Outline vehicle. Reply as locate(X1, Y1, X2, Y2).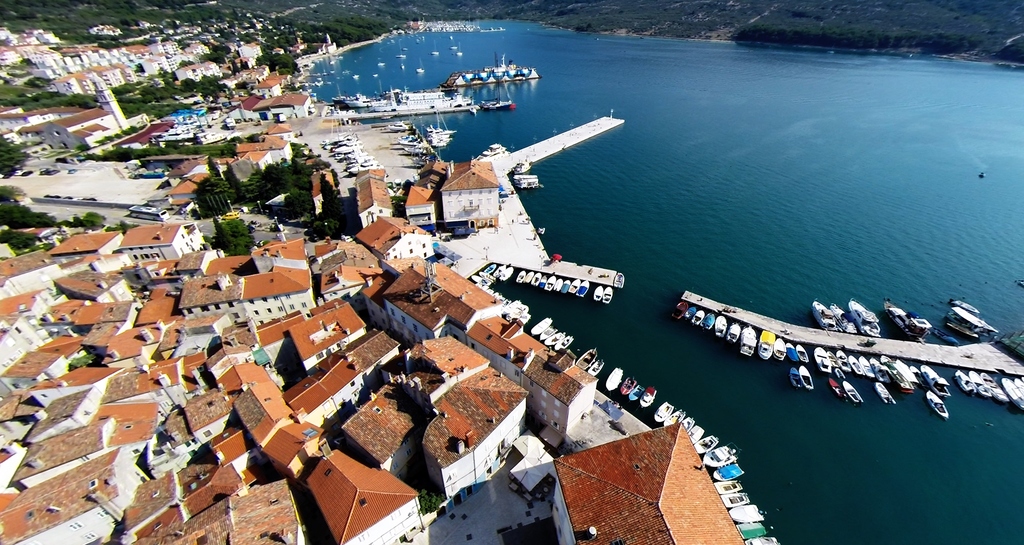
locate(621, 375, 636, 397).
